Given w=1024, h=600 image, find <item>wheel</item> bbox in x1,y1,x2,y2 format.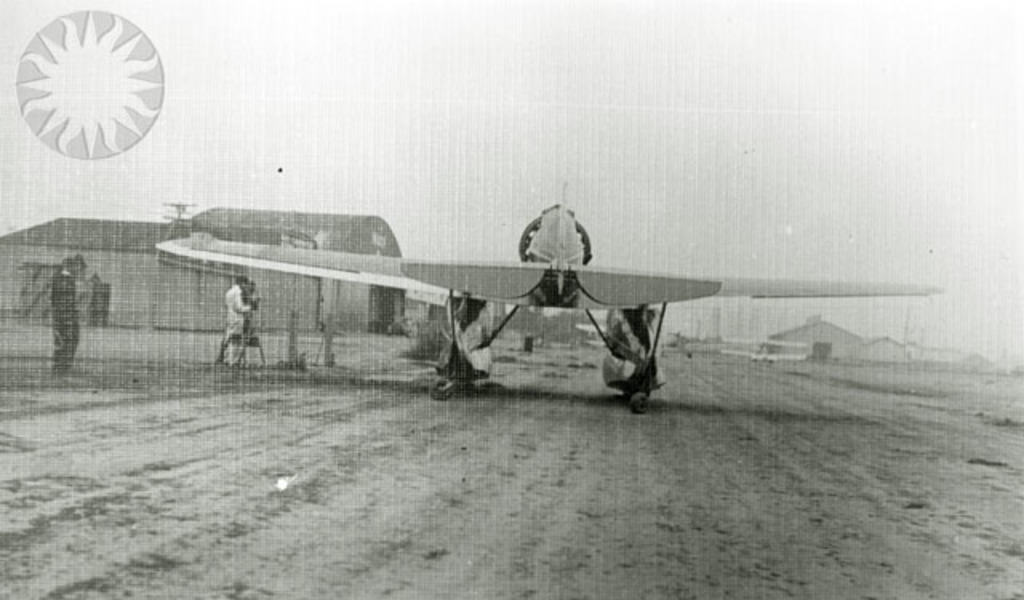
429,376,454,400.
